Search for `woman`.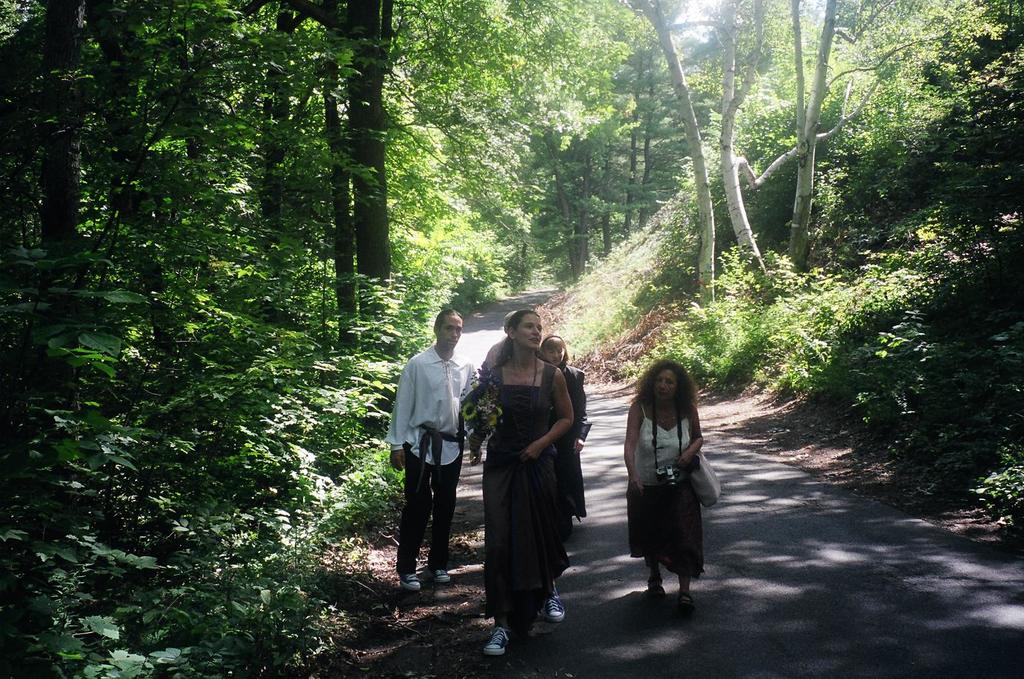
Found at detection(541, 332, 592, 541).
